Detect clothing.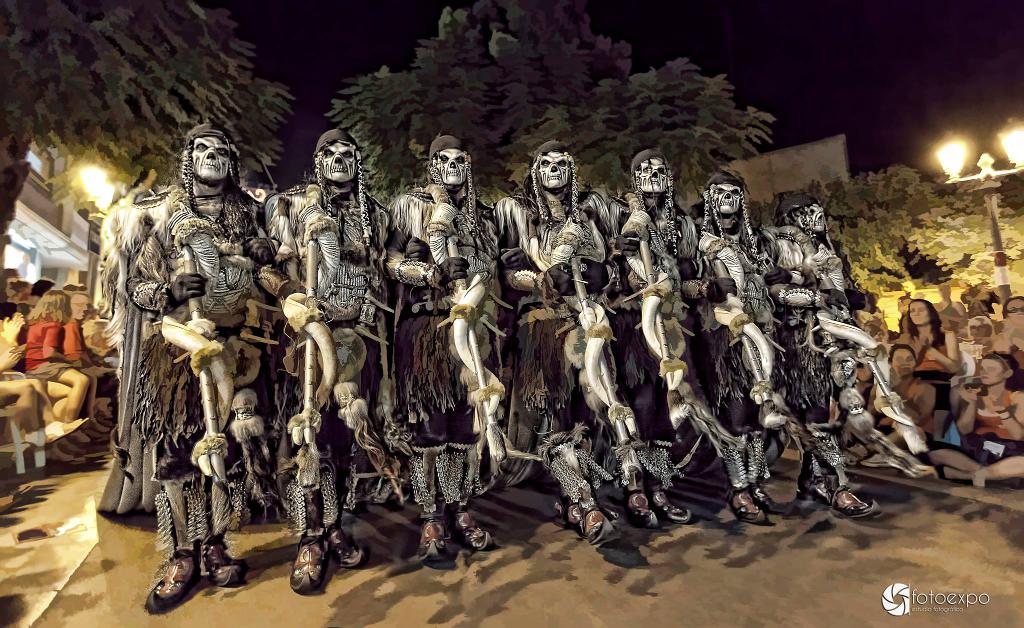
Detected at left=110, top=130, right=278, bottom=561.
